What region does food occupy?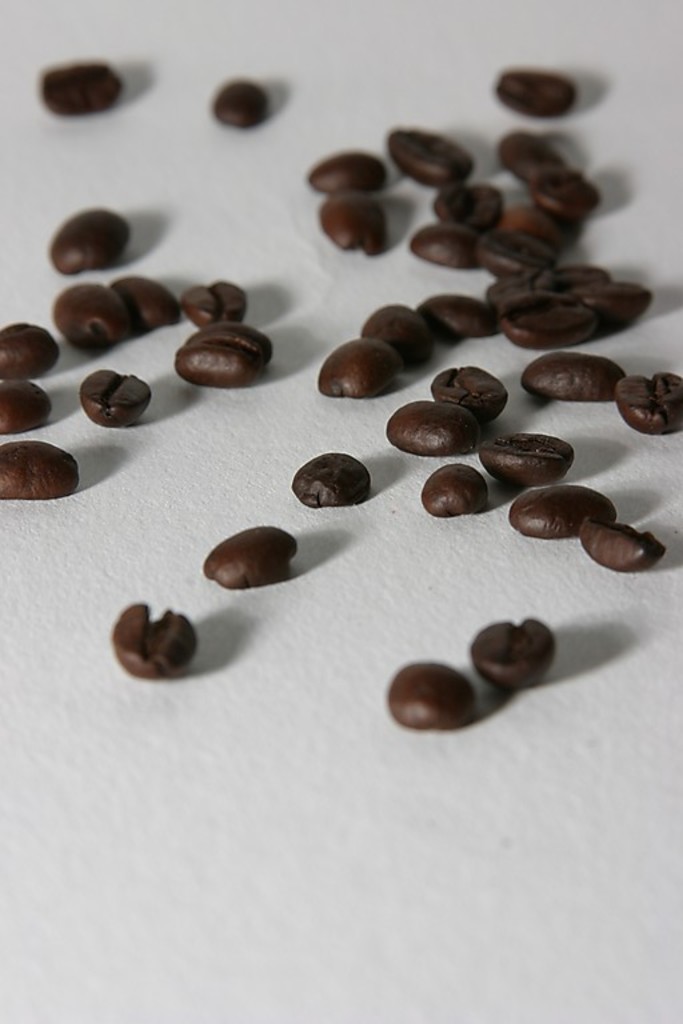
select_region(288, 433, 376, 508).
